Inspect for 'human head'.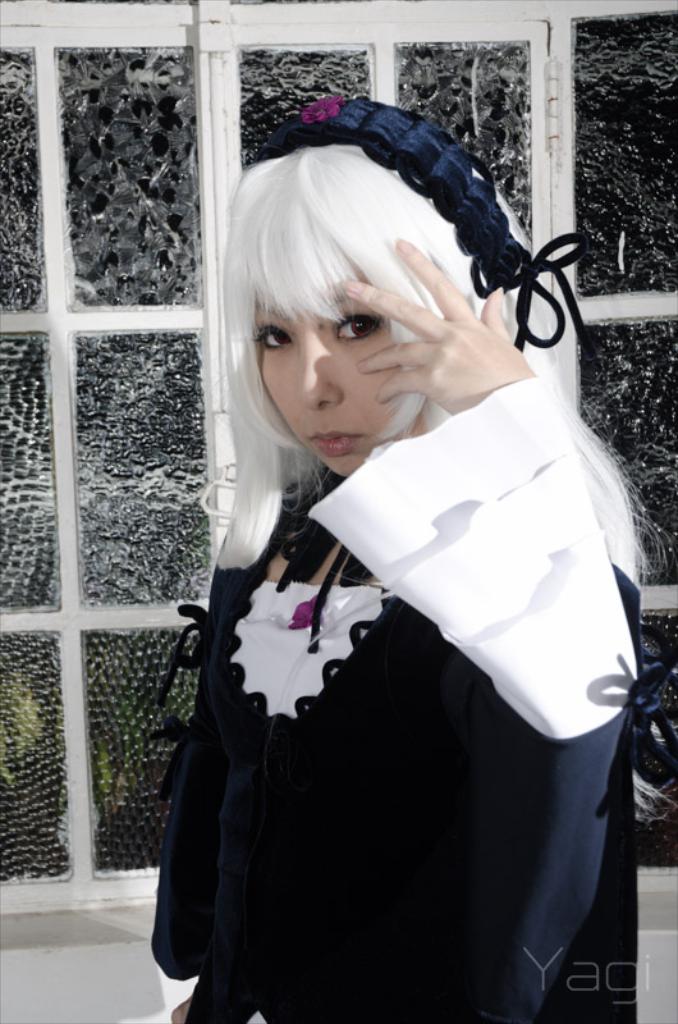
Inspection: (216,113,504,508).
